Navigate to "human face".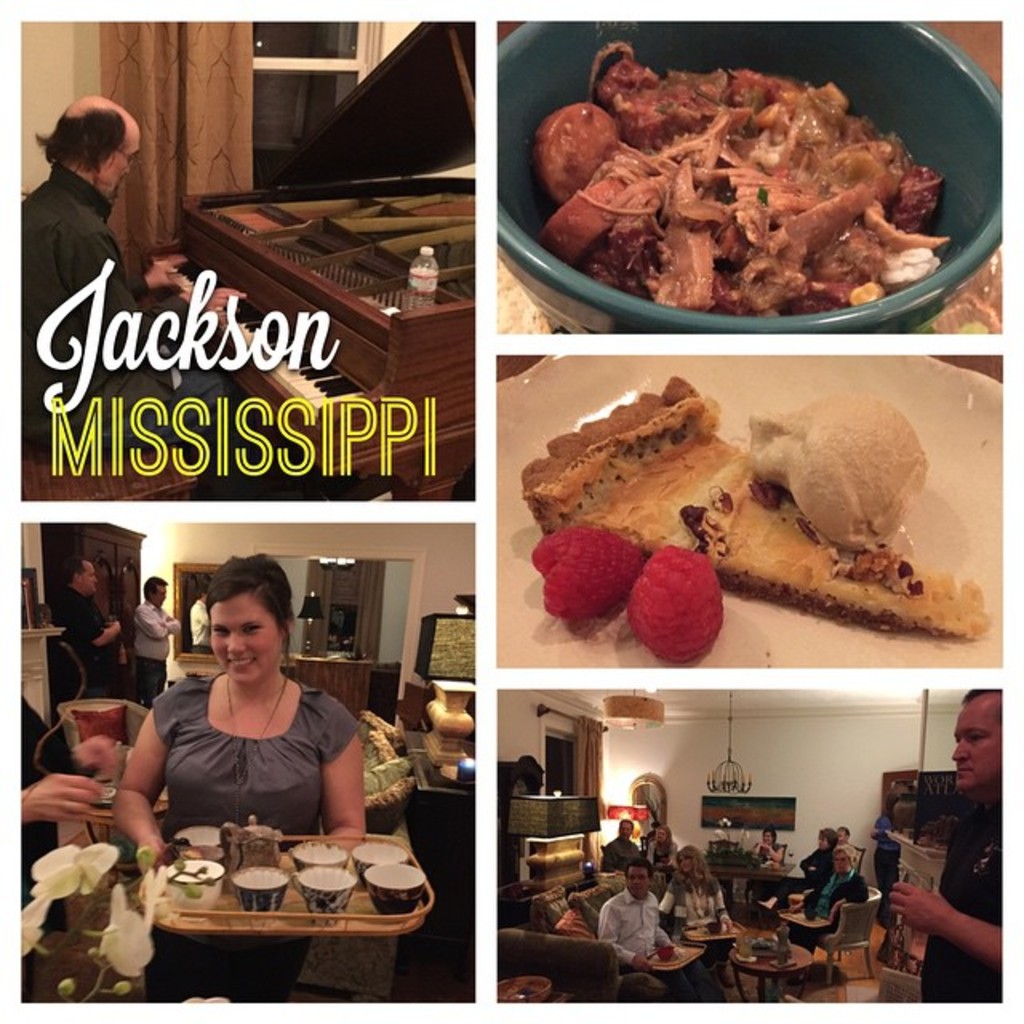
Navigation target: box=[203, 587, 285, 685].
